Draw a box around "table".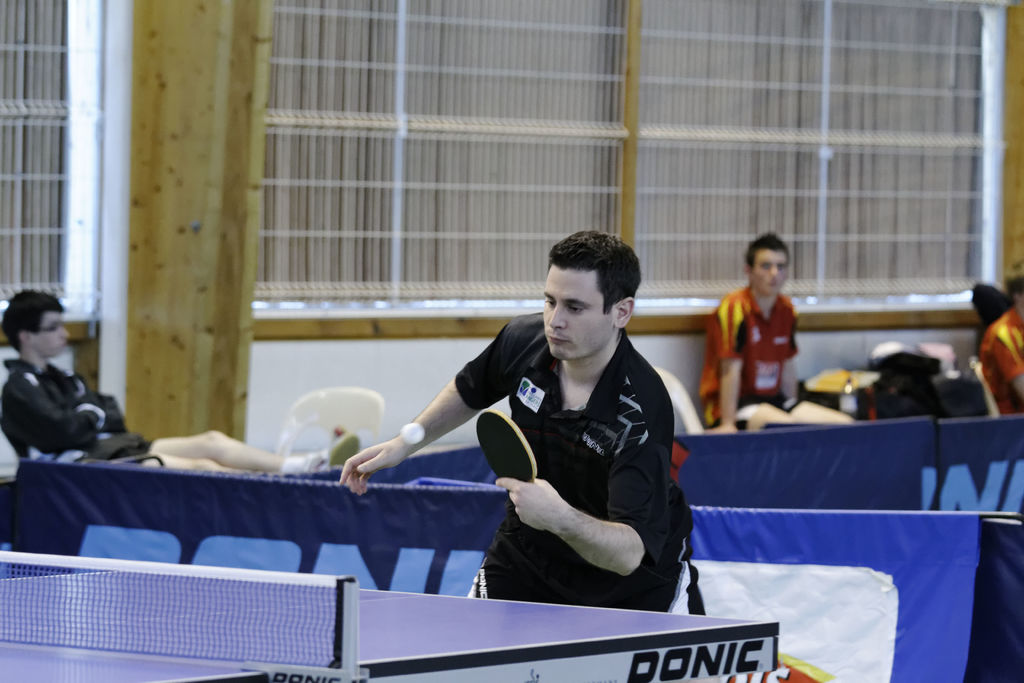
[left=0, top=578, right=780, bottom=682].
